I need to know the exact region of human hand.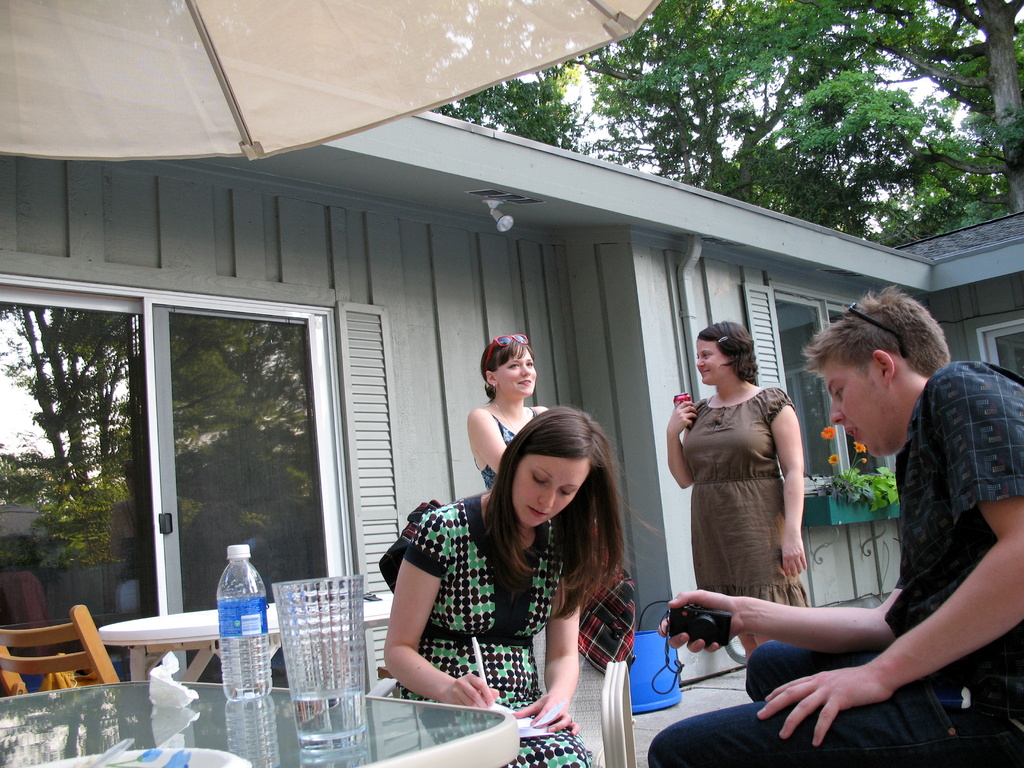
Region: pyautogui.locateOnScreen(438, 673, 500, 713).
